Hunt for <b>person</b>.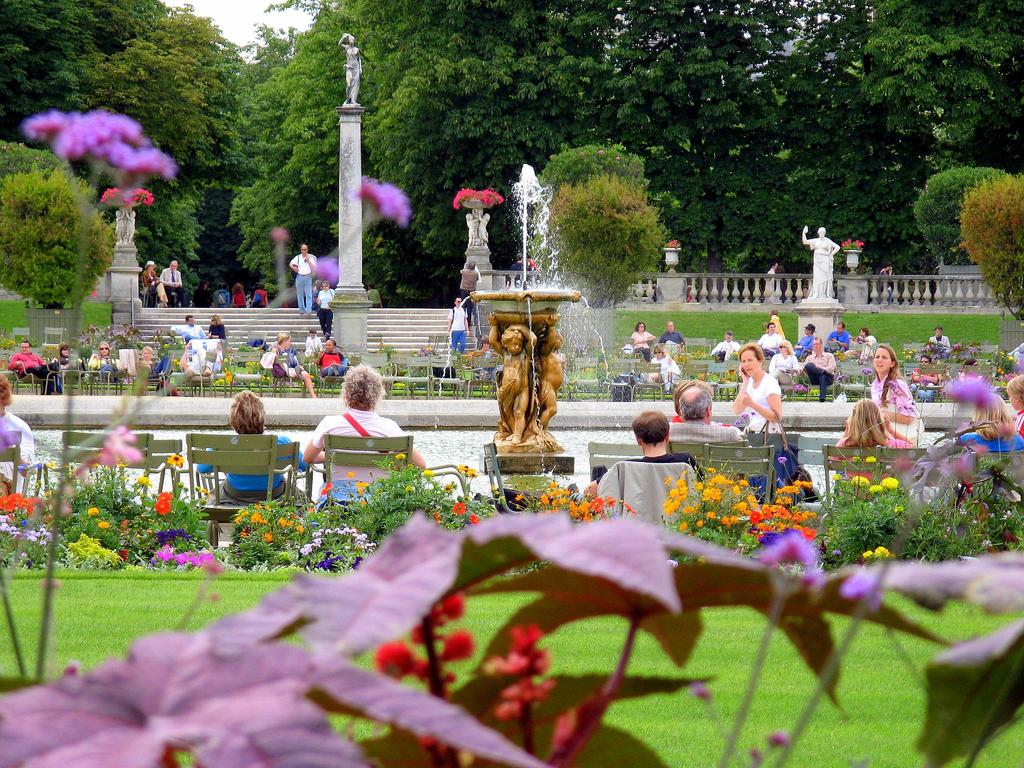
Hunted down at {"left": 596, "top": 409, "right": 707, "bottom": 519}.
